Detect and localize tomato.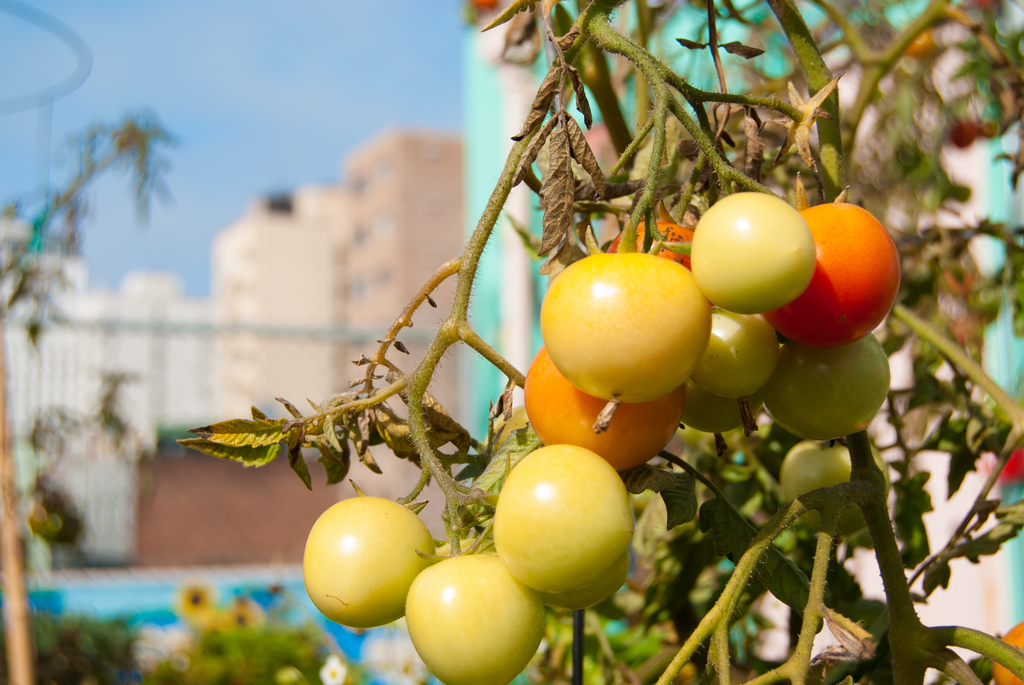
Localized at (780, 441, 890, 536).
